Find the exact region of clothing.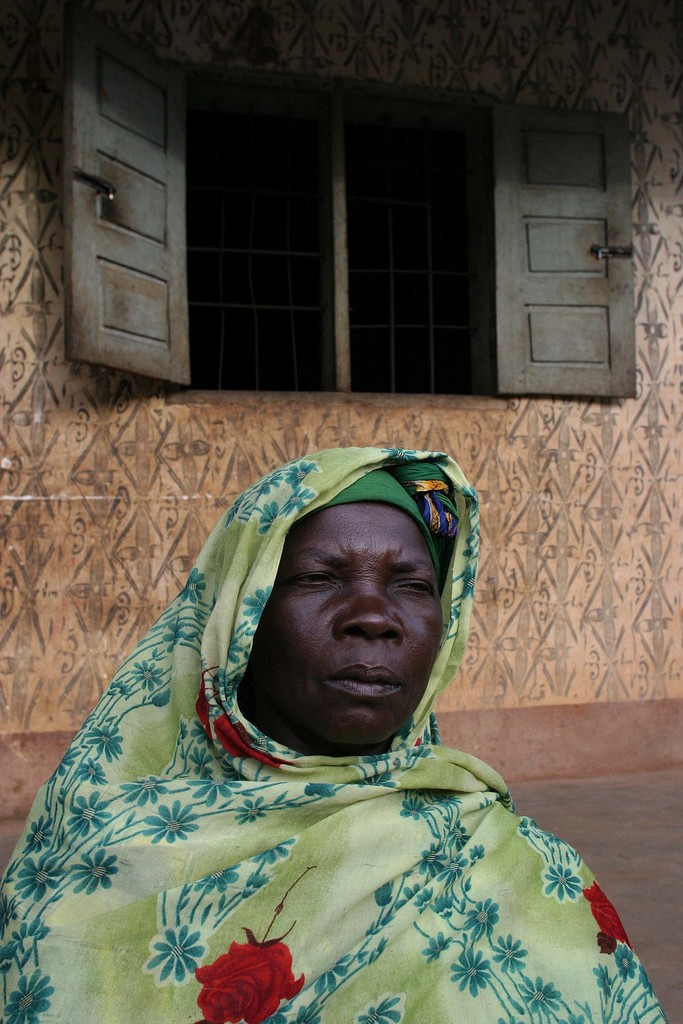
Exact region: bbox=(0, 452, 655, 1023).
